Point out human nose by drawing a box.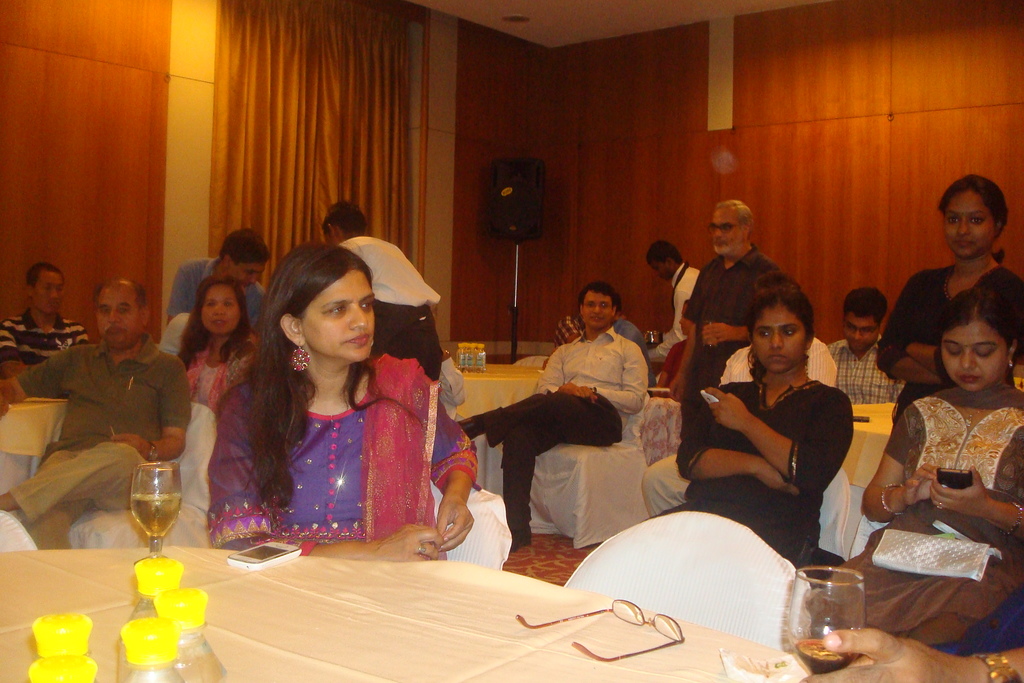
{"x1": 591, "y1": 306, "x2": 600, "y2": 313}.
